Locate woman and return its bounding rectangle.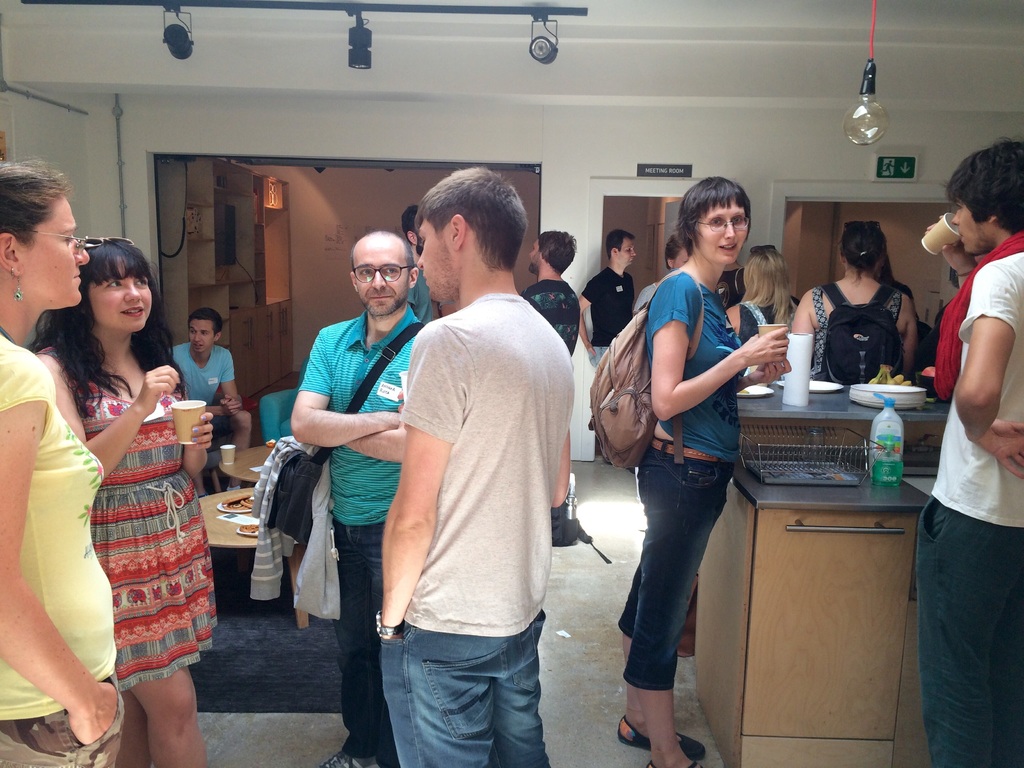
[left=20, top=236, right=231, bottom=767].
